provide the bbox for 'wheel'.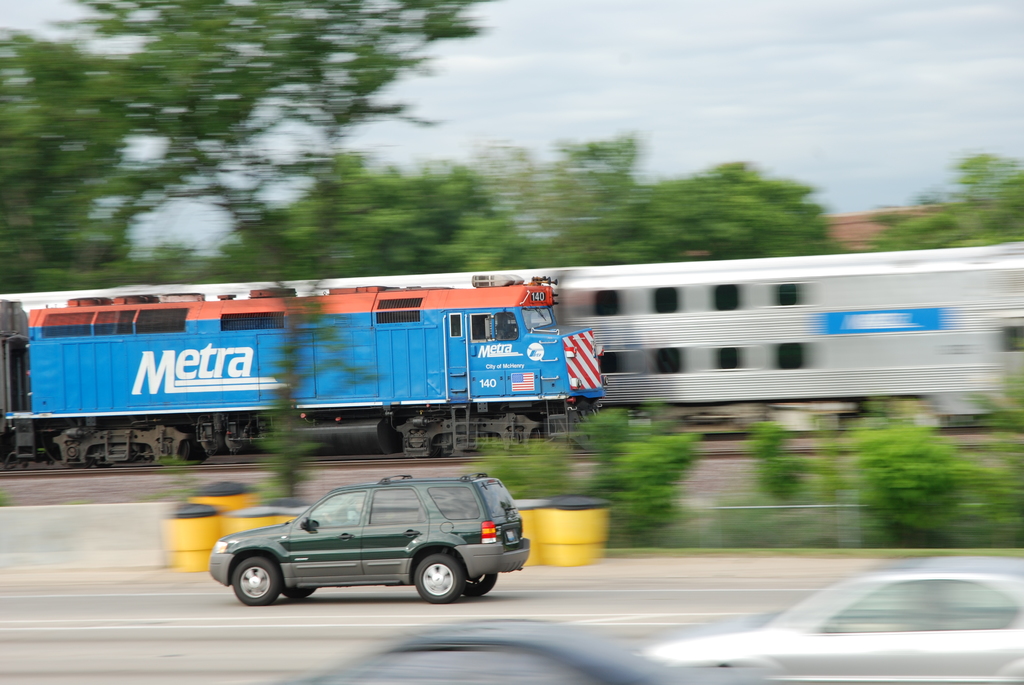
(left=414, top=544, right=465, bottom=606).
